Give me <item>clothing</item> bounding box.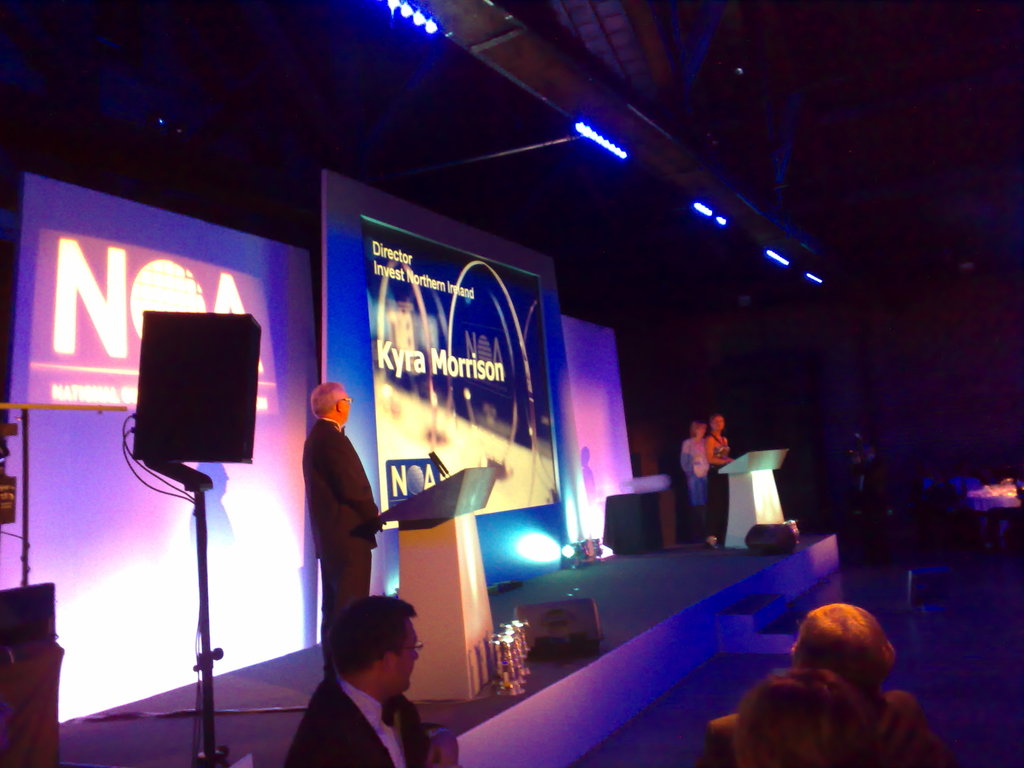
[687,477,706,503].
